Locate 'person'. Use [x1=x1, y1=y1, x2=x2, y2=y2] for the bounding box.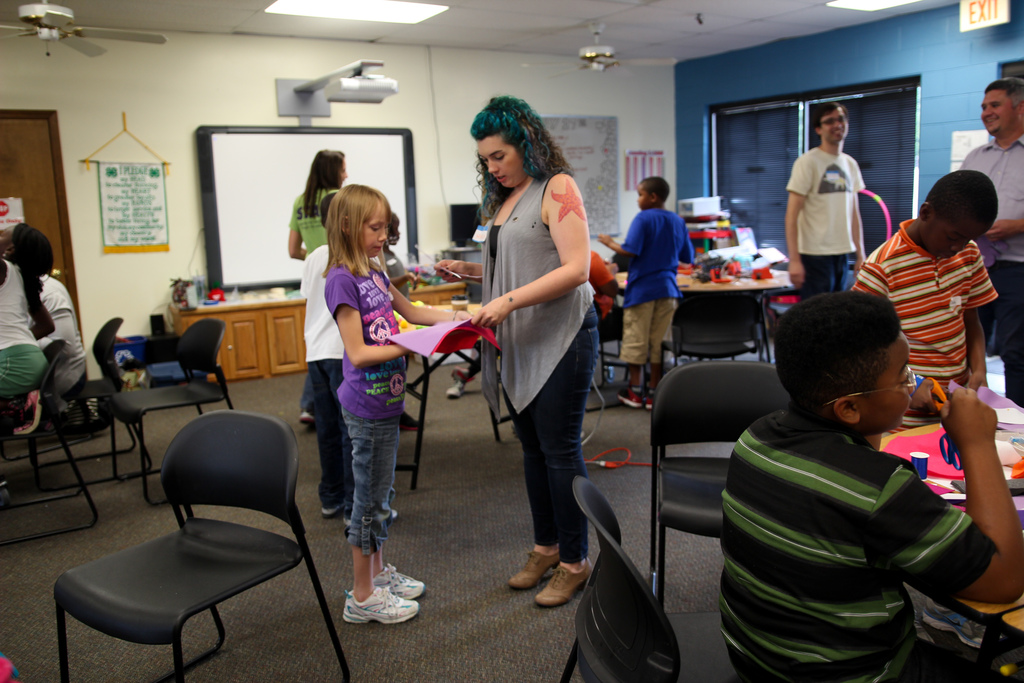
[x1=854, y1=172, x2=1001, y2=440].
